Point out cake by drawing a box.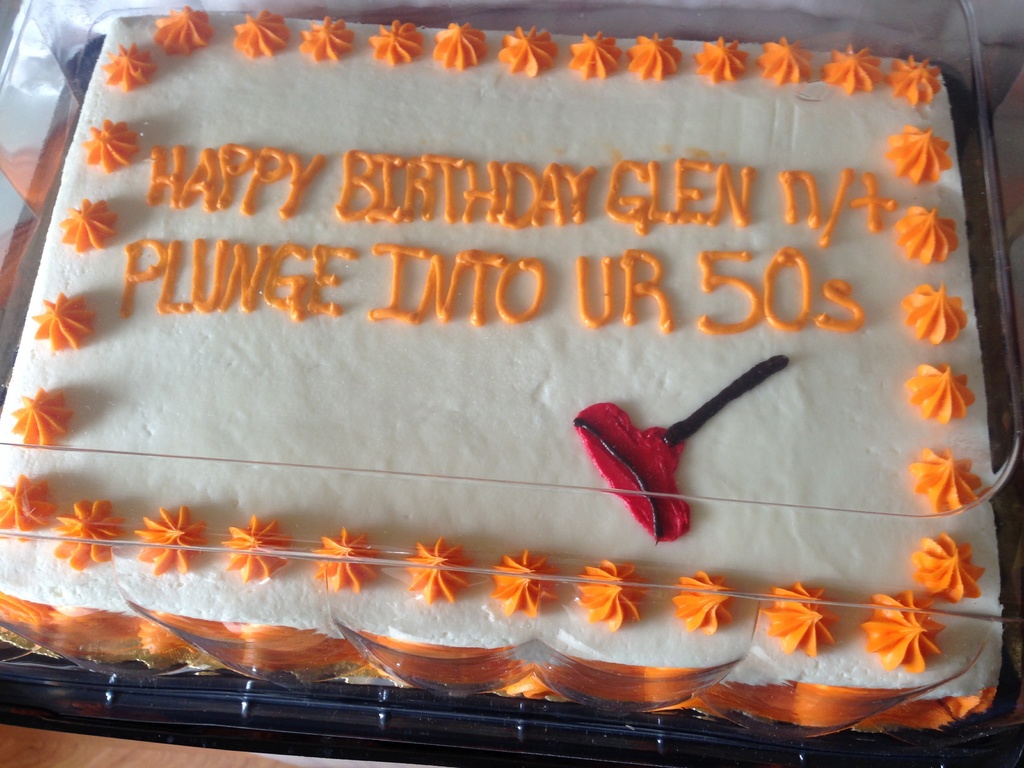
[0, 4, 1000, 733].
